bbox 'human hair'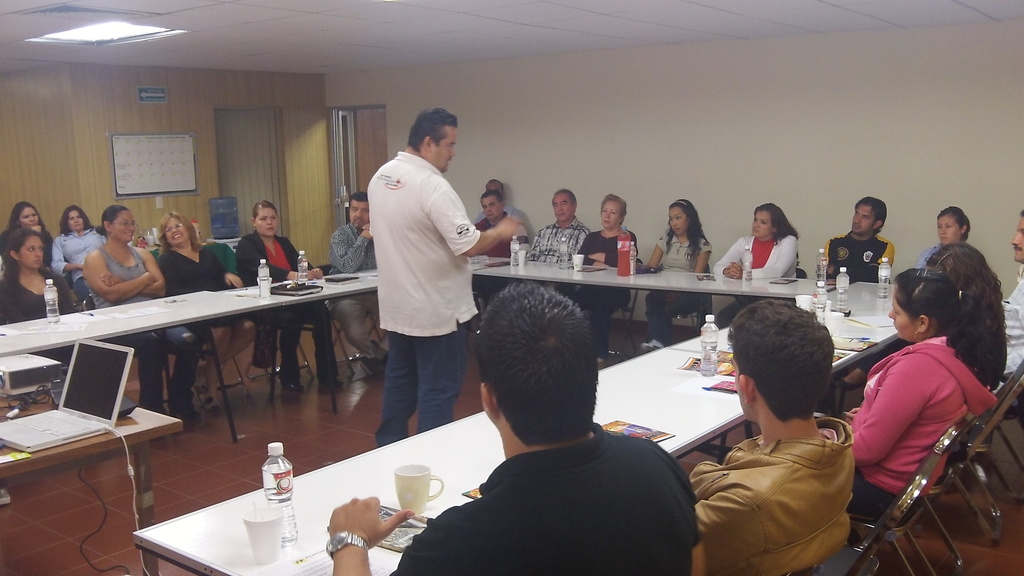
252:199:274:214
